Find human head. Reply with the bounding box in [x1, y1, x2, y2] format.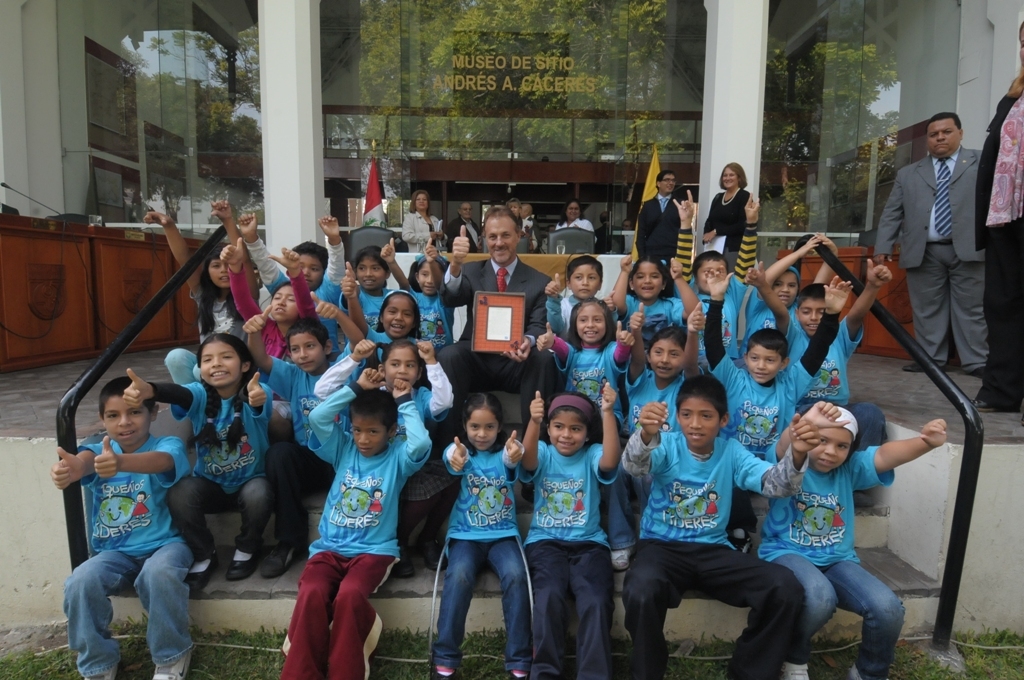
[676, 376, 728, 449].
